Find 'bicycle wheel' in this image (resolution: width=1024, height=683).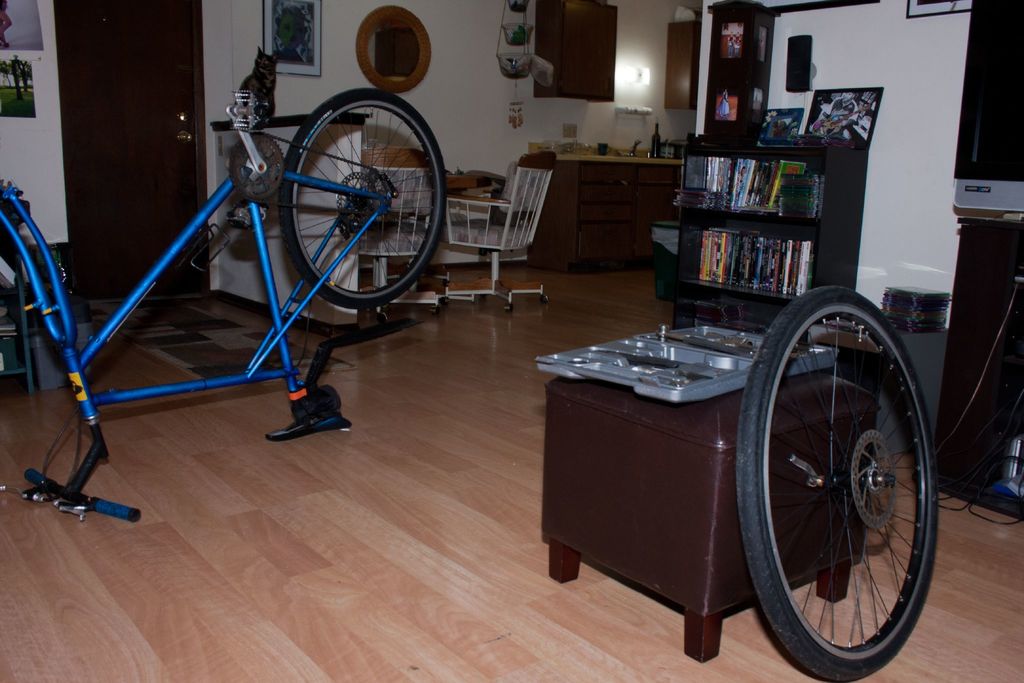
box(278, 86, 449, 308).
